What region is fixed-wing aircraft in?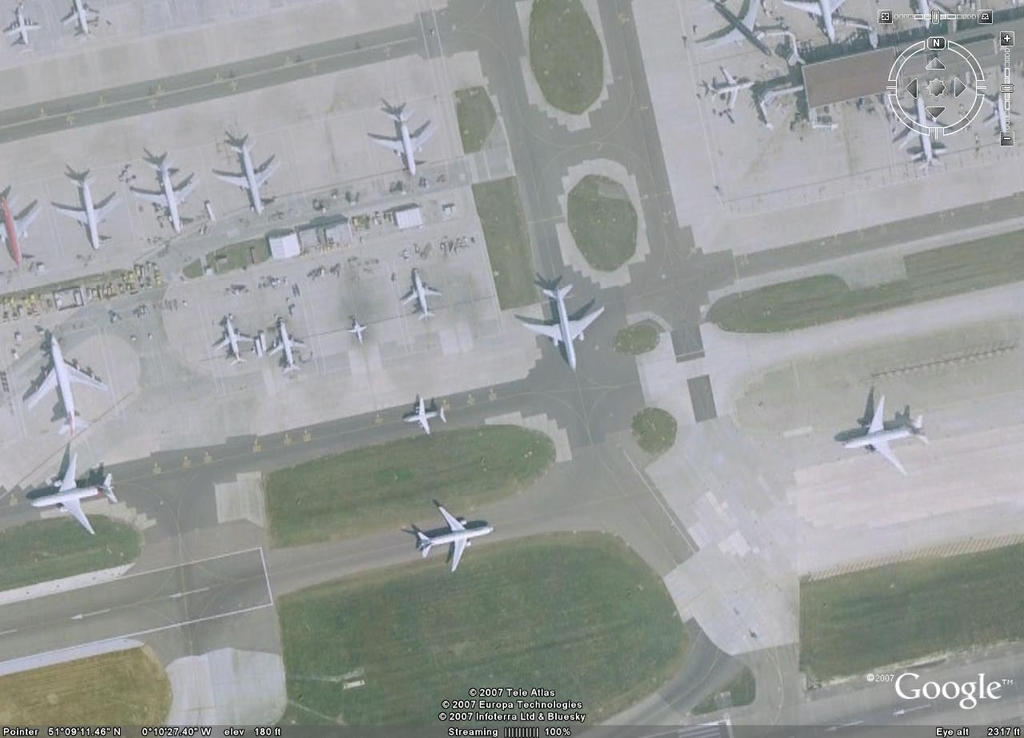
left=409, top=507, right=498, bottom=569.
